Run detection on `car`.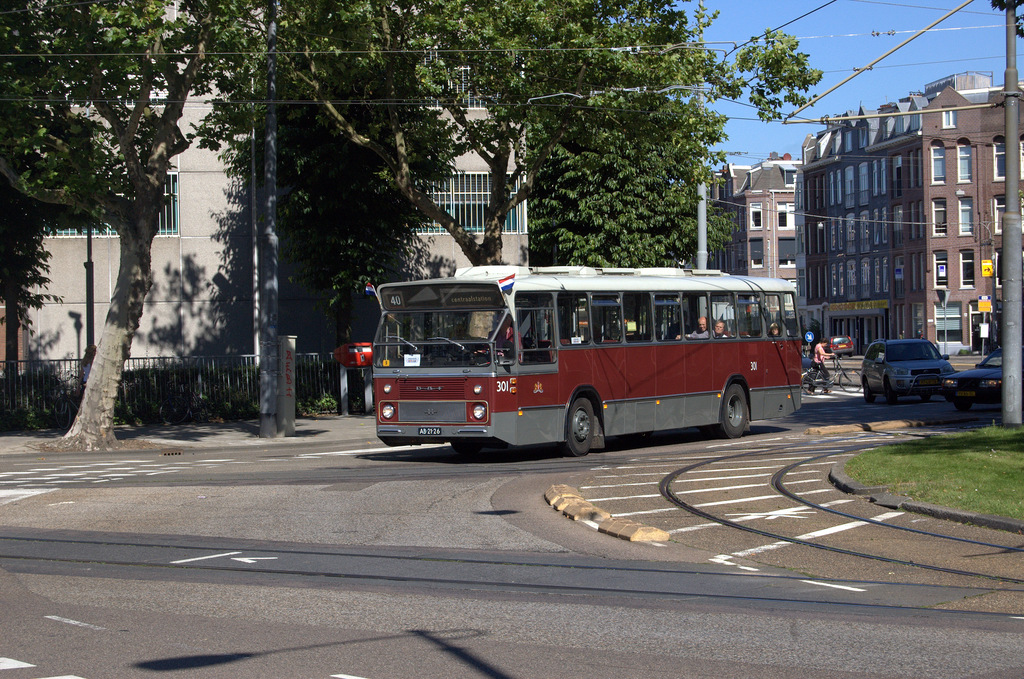
Result: box(860, 334, 957, 405).
